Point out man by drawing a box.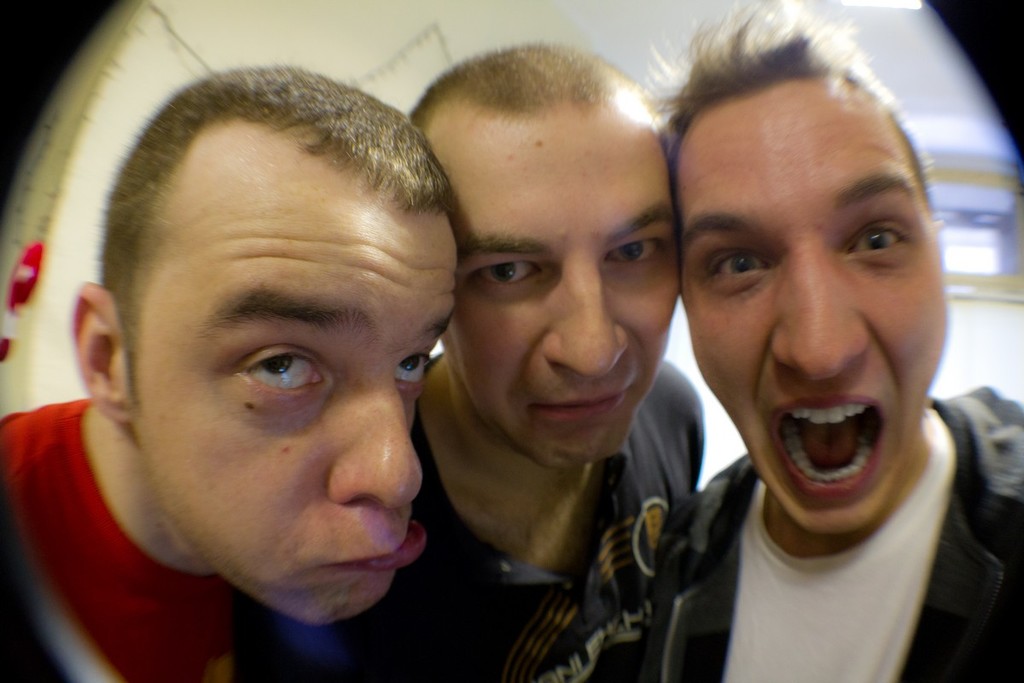
BBox(354, 38, 706, 682).
